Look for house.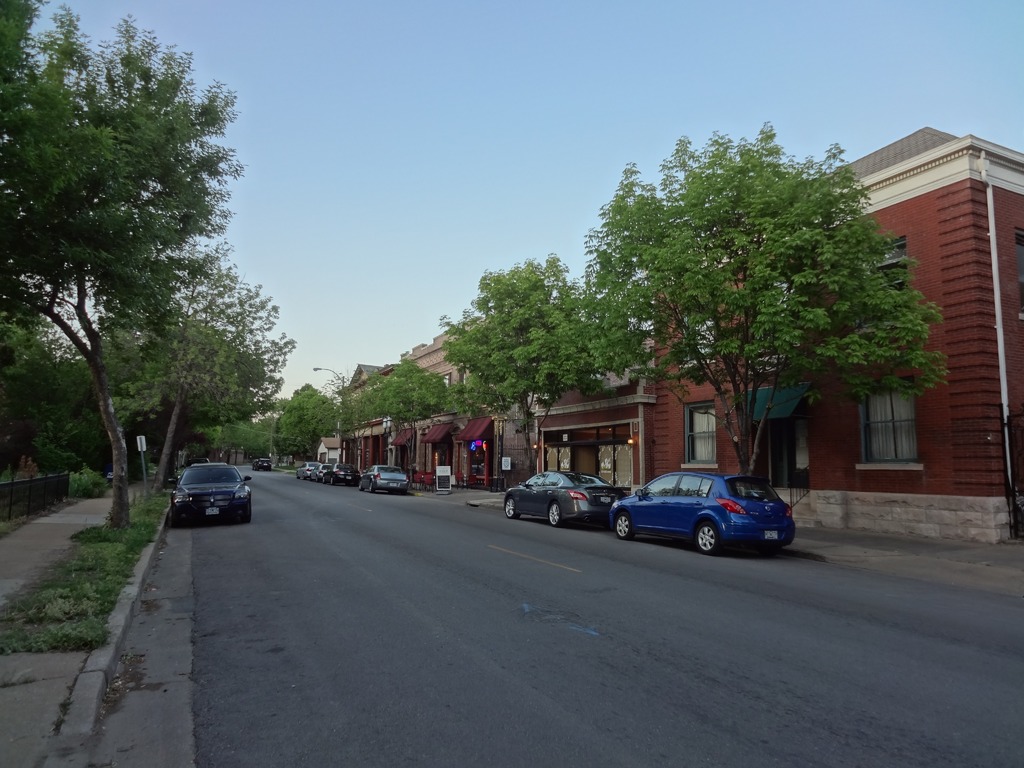
Found: 537,367,643,532.
